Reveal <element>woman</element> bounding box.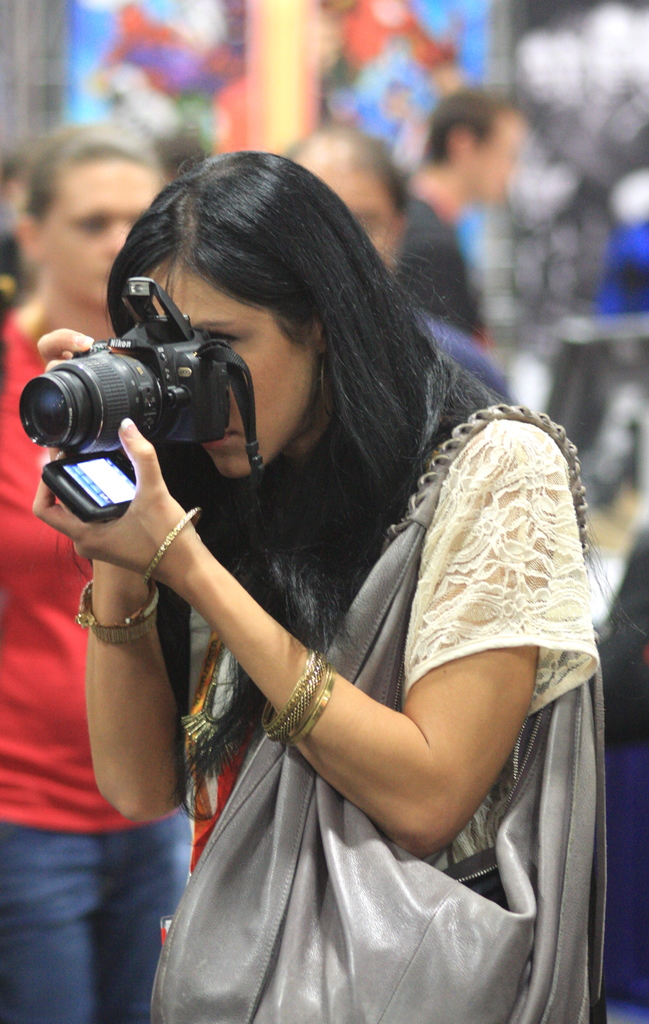
Revealed: [x1=31, y1=138, x2=617, y2=1023].
